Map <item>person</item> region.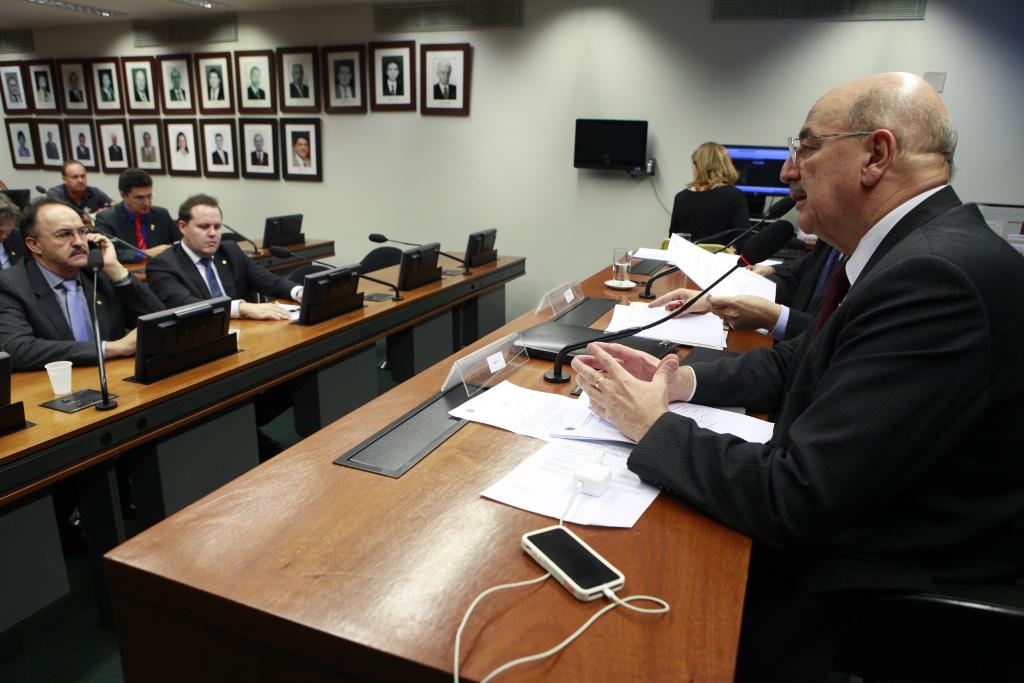
Mapped to rect(292, 133, 311, 167).
